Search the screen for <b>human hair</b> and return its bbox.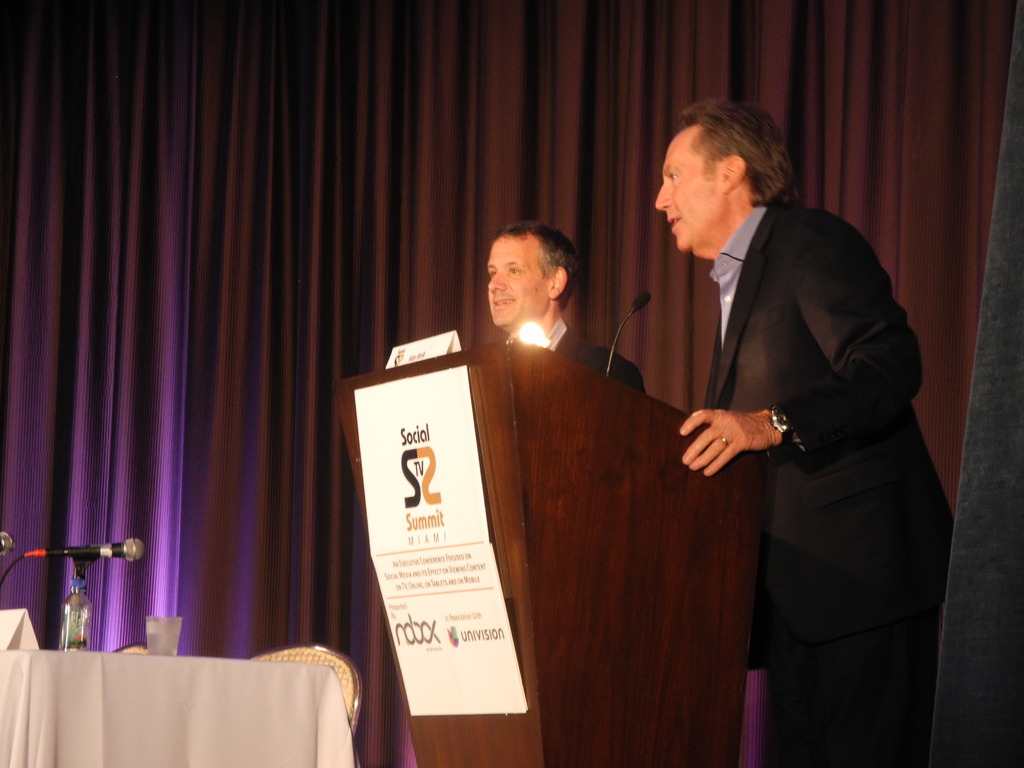
Found: 678,97,799,204.
